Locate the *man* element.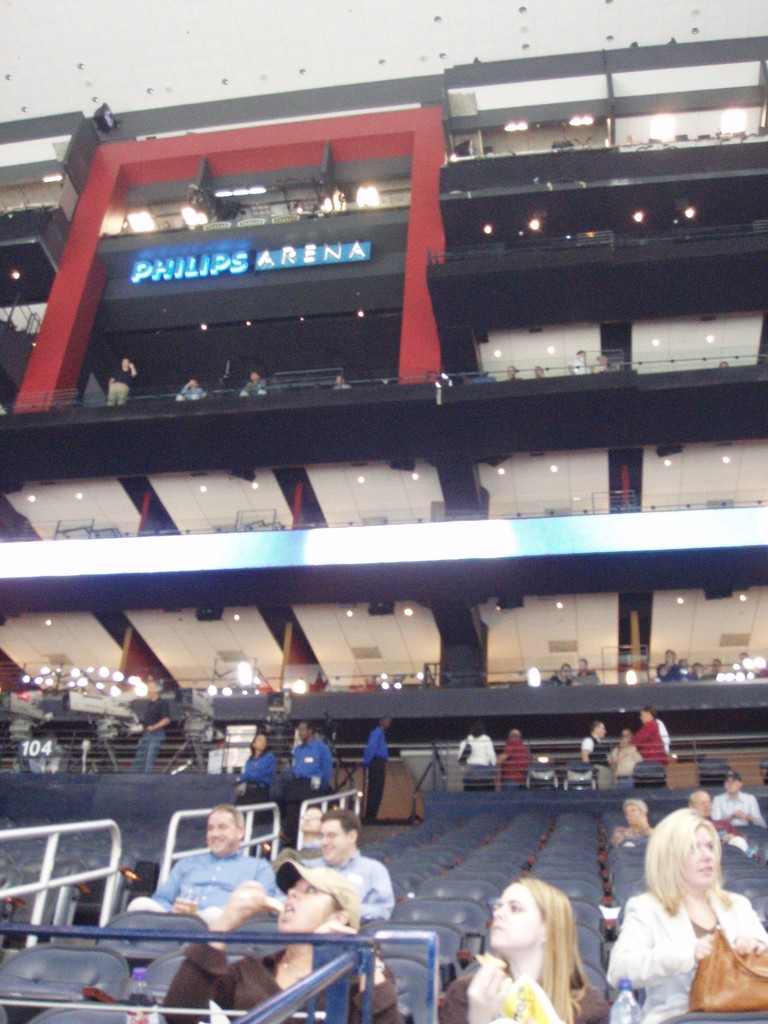
Element bbox: {"x1": 357, "y1": 720, "x2": 397, "y2": 824}.
